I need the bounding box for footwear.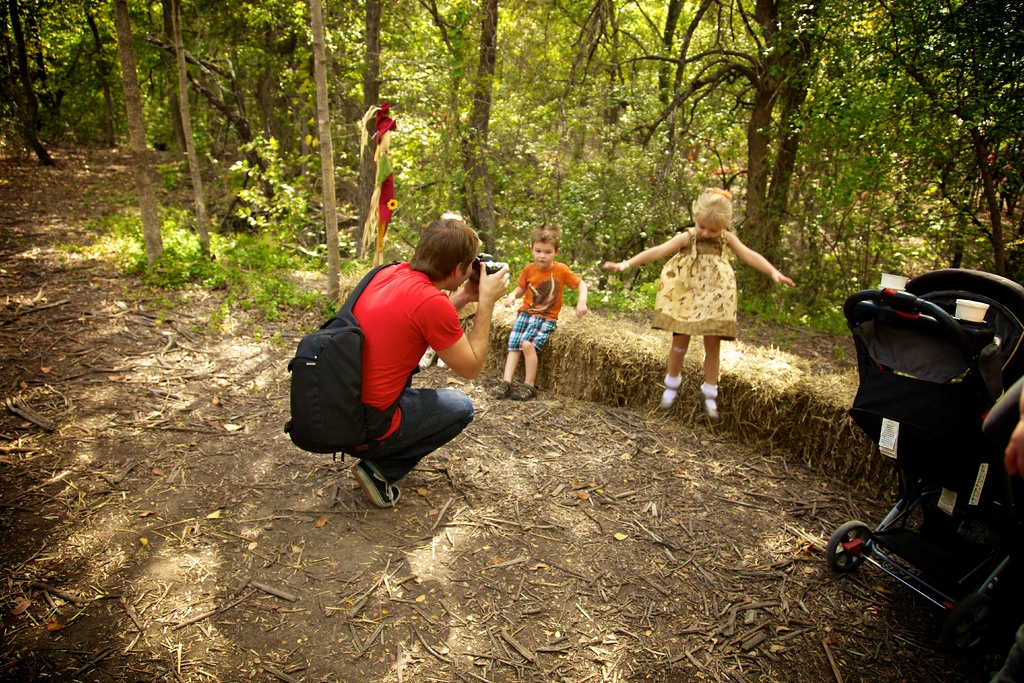
Here it is: x1=703 y1=391 x2=720 y2=420.
